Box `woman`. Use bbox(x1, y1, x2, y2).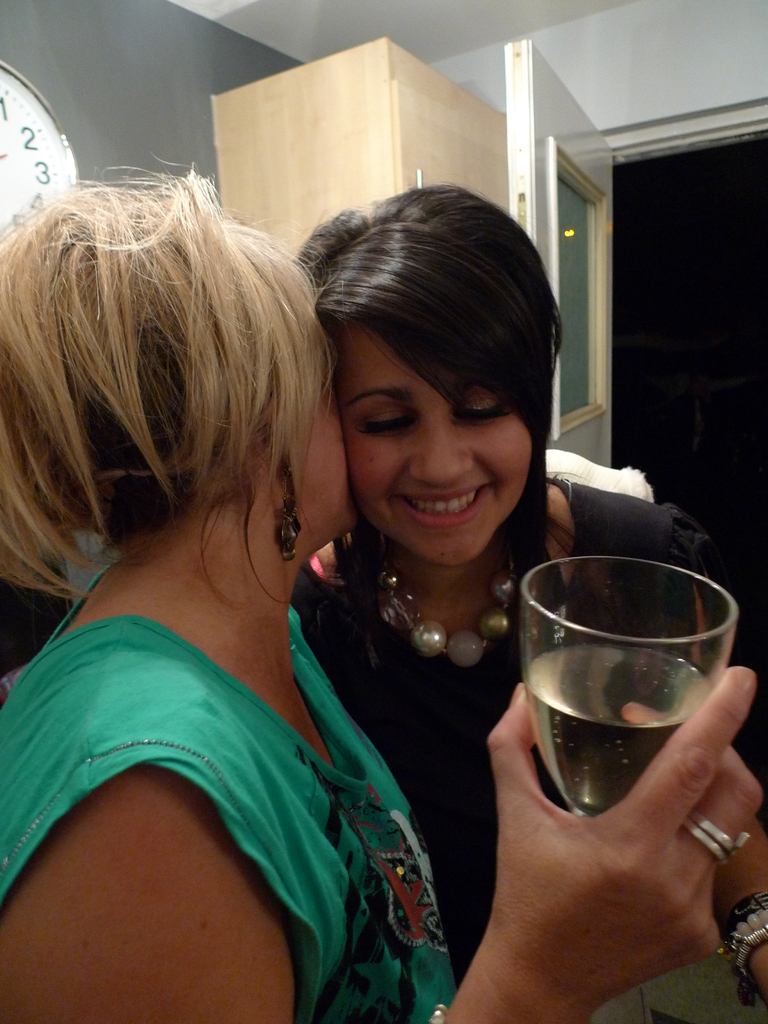
bbox(289, 182, 767, 1023).
